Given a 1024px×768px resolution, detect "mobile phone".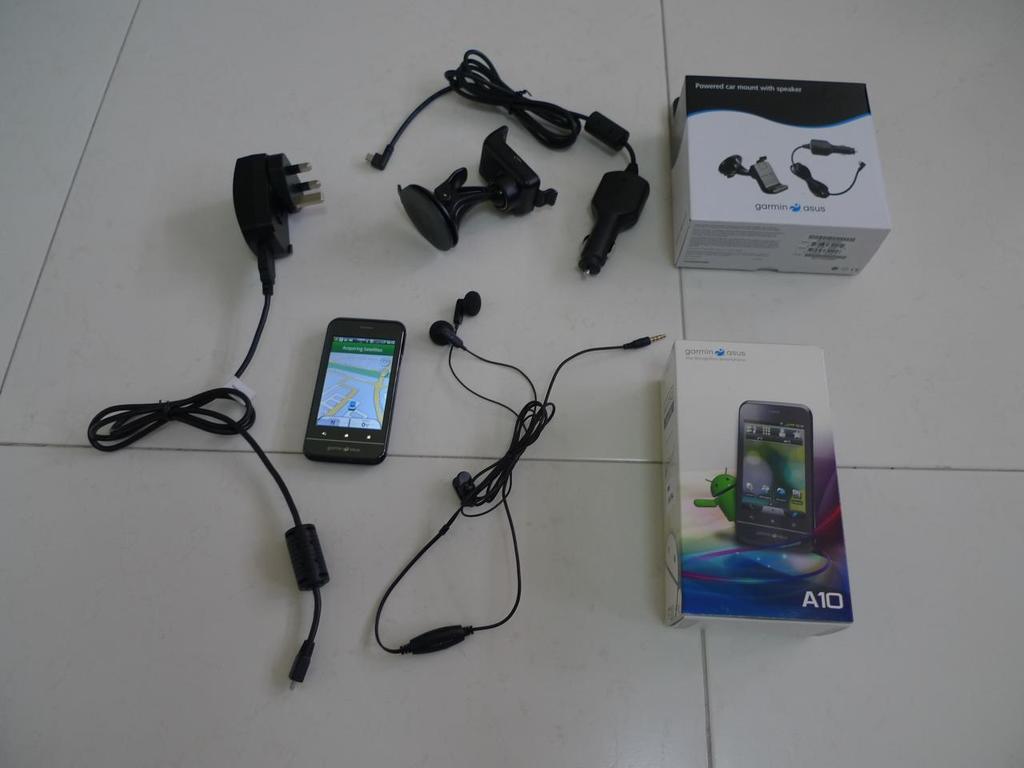
733 398 821 558.
